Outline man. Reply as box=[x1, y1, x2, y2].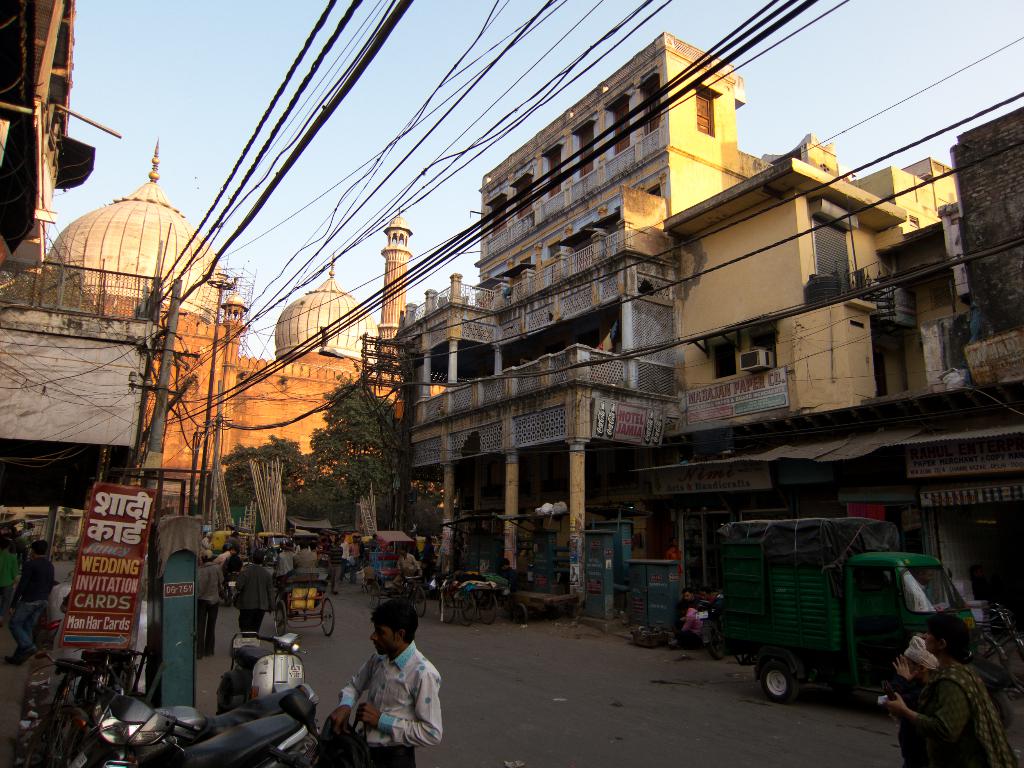
box=[221, 551, 278, 644].
